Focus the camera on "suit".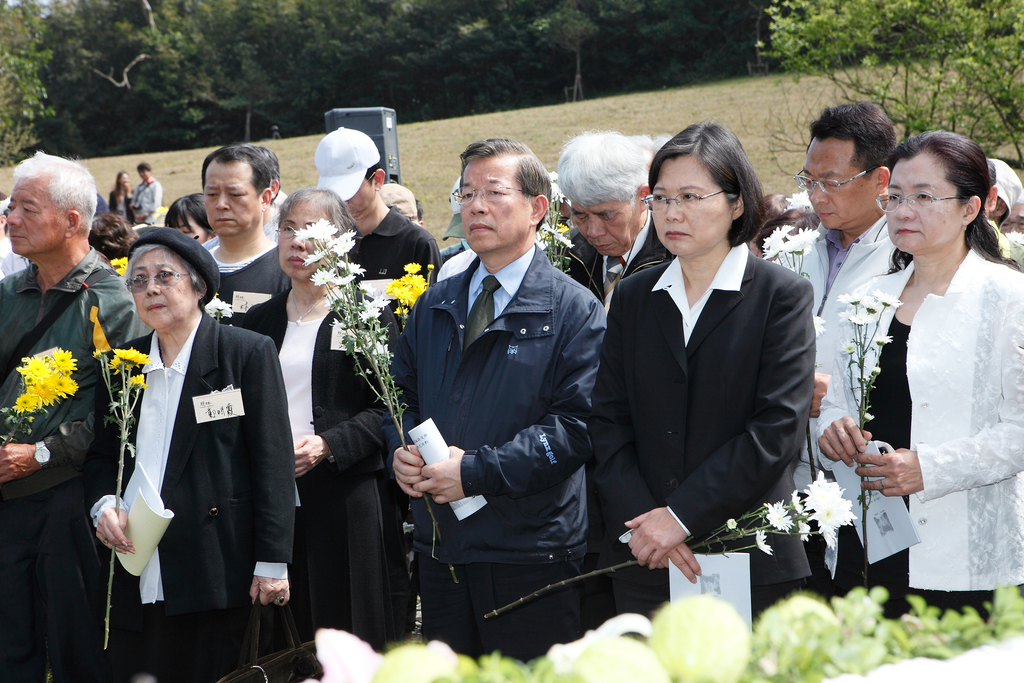
Focus region: 228:285:399:682.
